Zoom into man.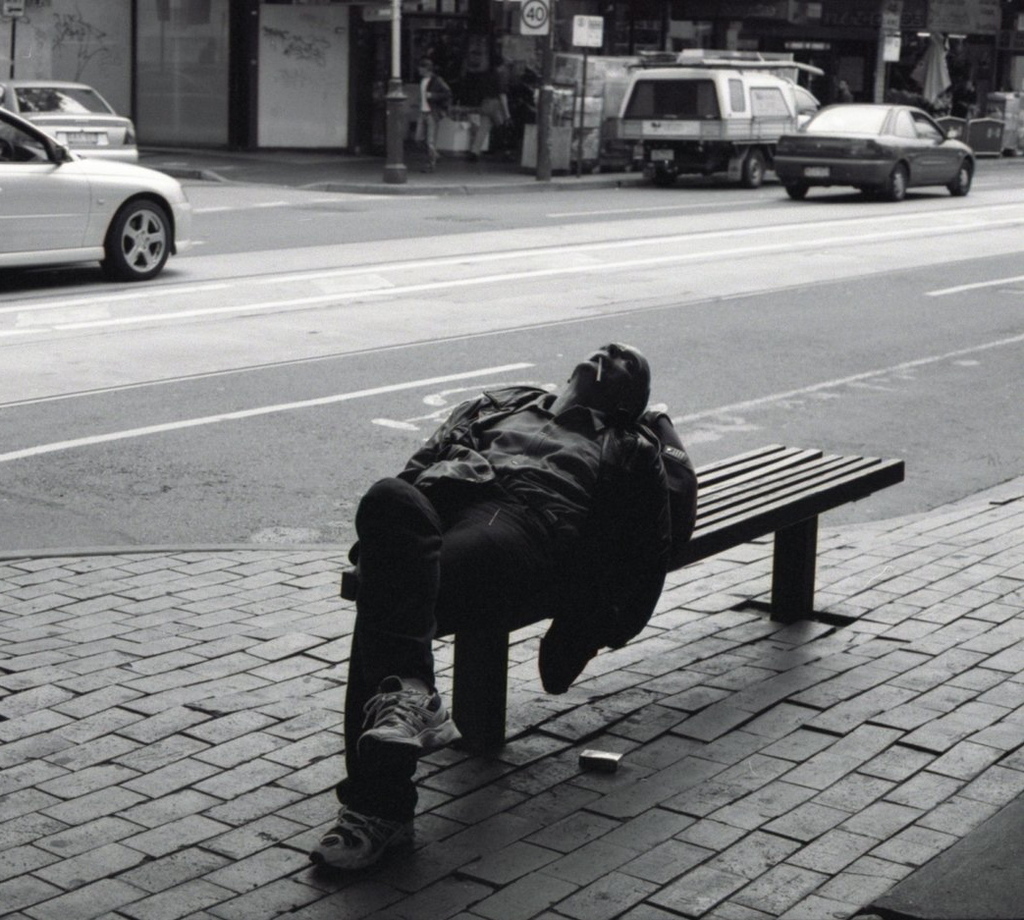
Zoom target: x1=414, y1=57, x2=453, y2=167.
